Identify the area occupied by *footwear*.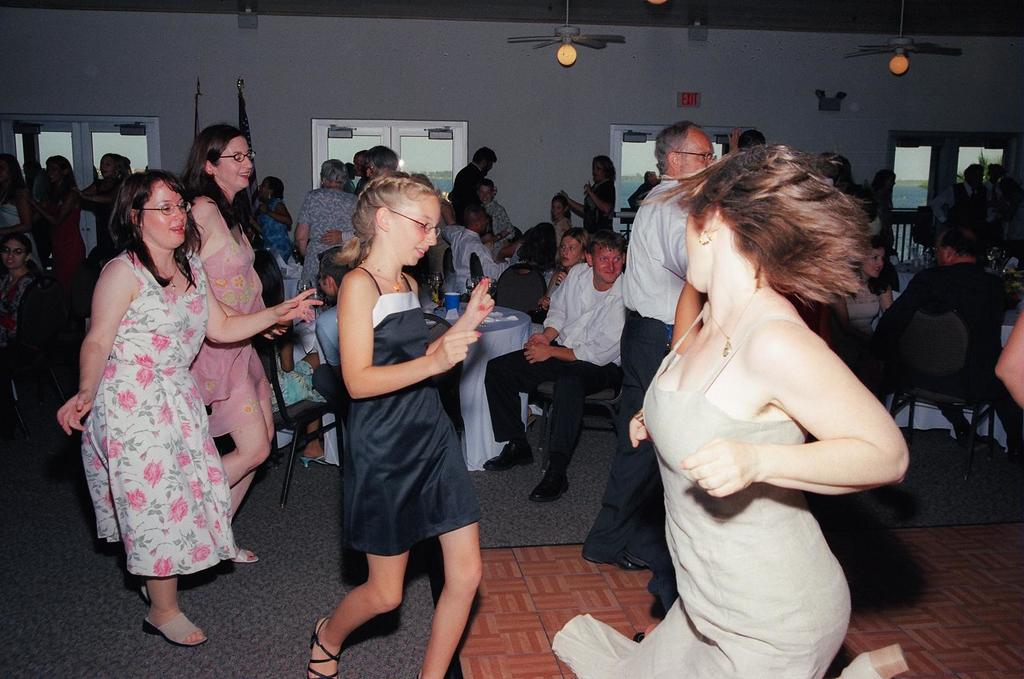
Area: 527,465,571,504.
